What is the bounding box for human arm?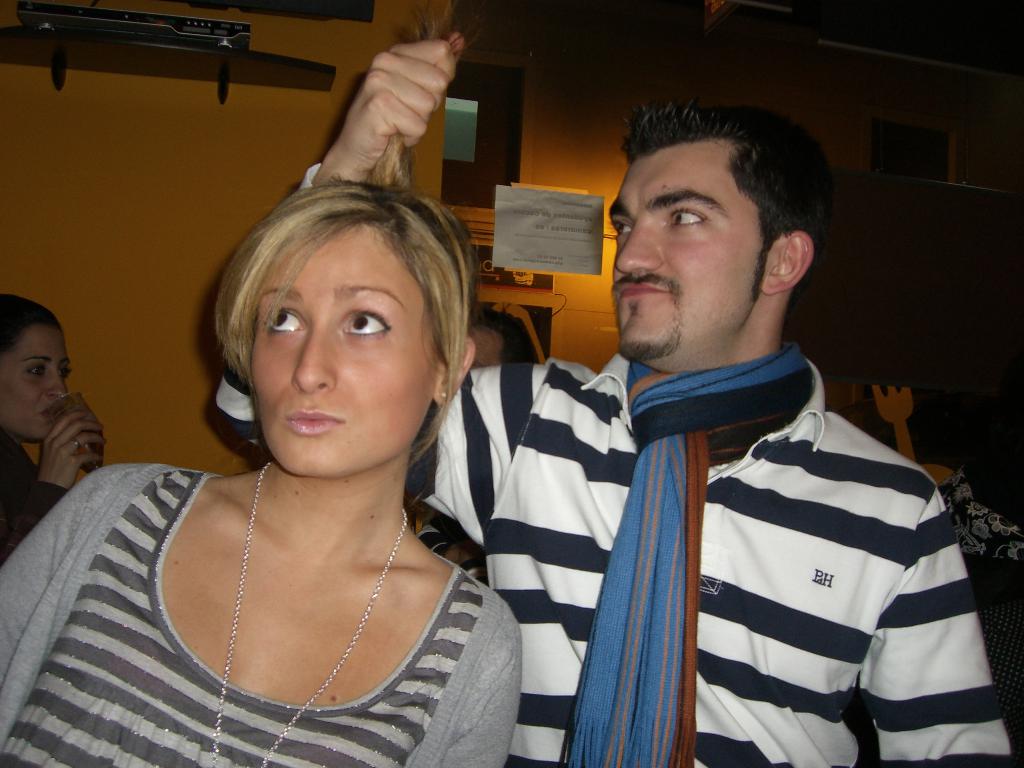
0 515 64 666.
